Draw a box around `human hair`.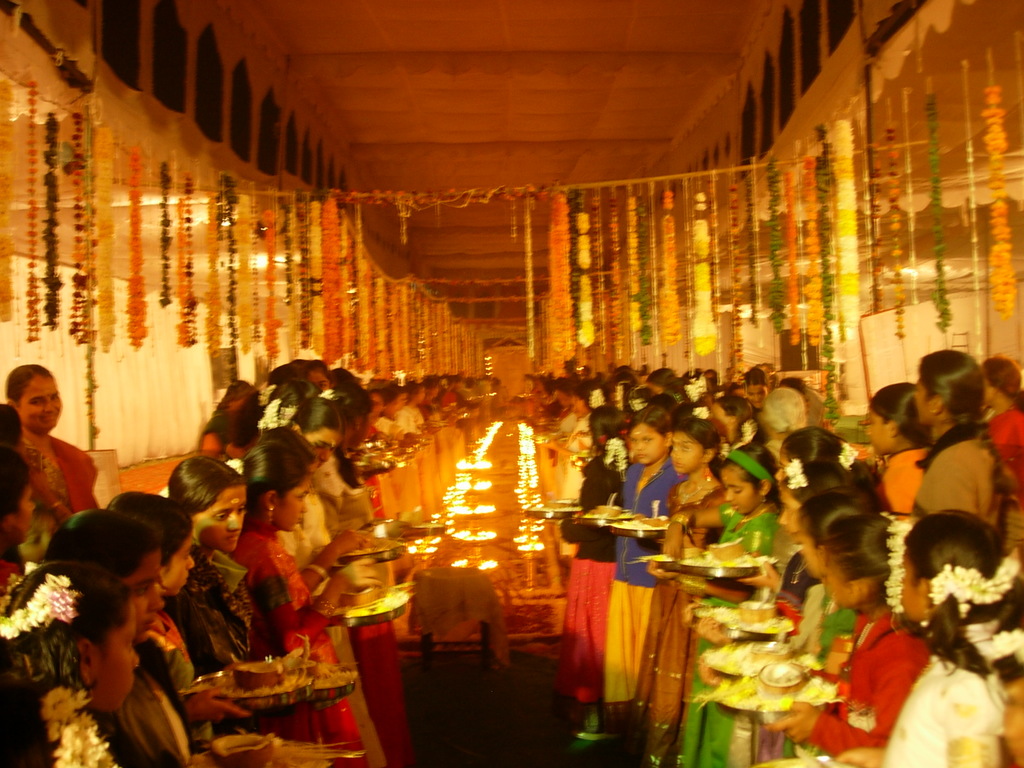
<bbox>673, 417, 724, 476</bbox>.
